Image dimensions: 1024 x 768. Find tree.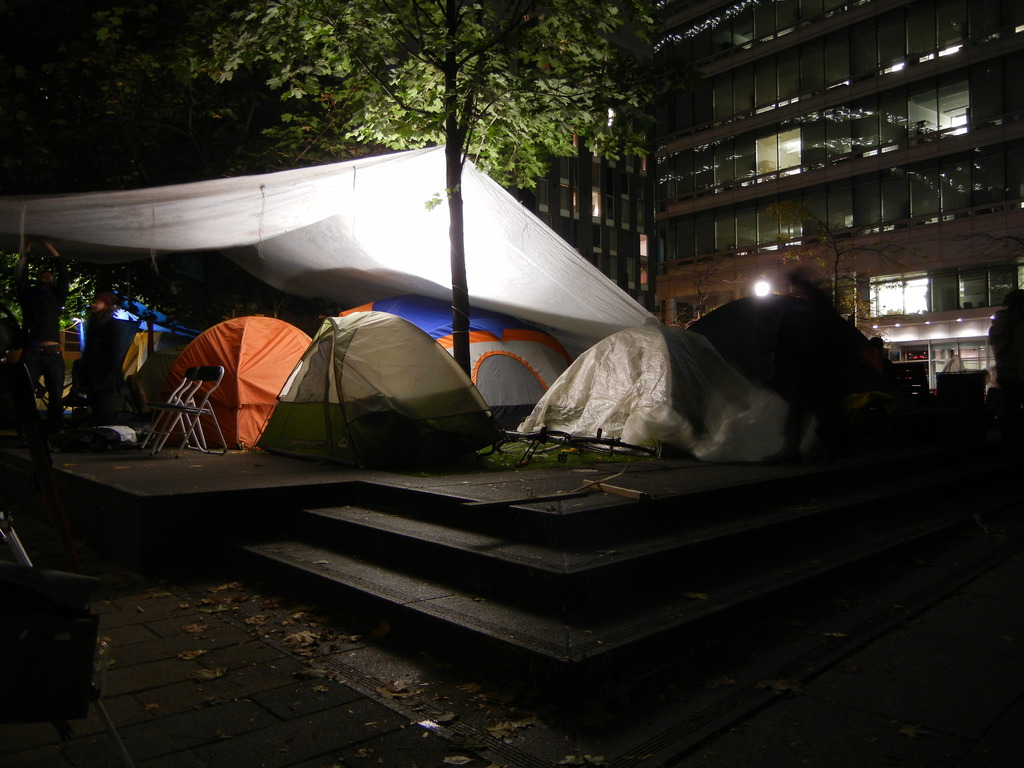
BBox(192, 0, 644, 380).
